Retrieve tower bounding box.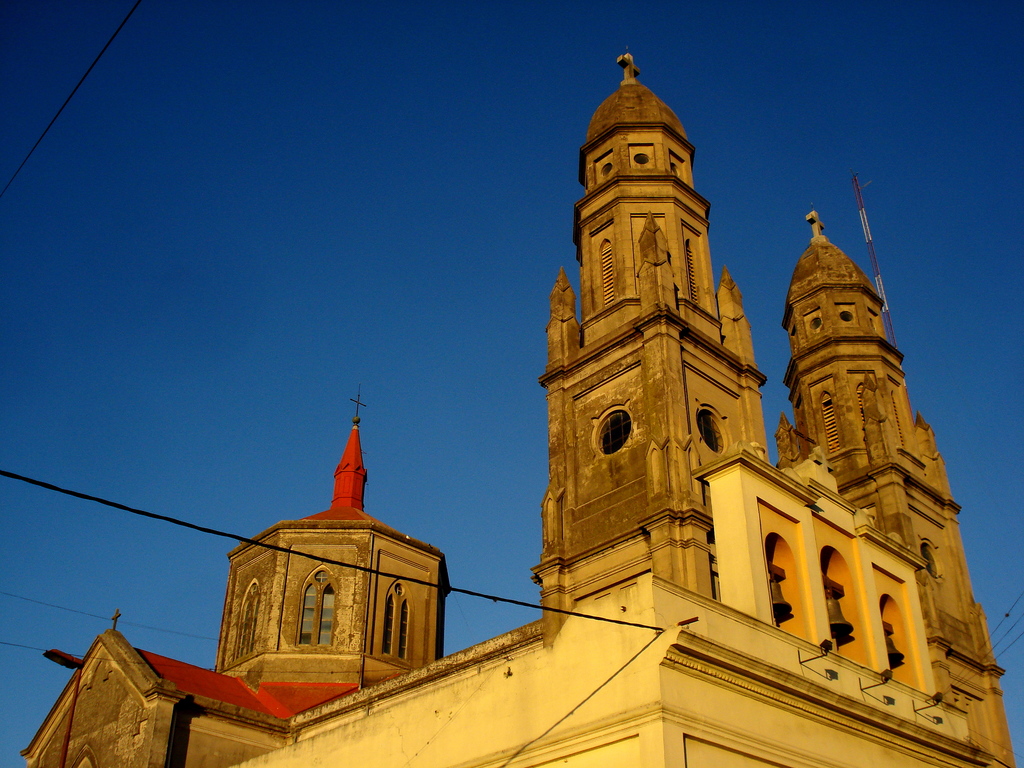
Bounding box: box(18, 50, 1016, 767).
